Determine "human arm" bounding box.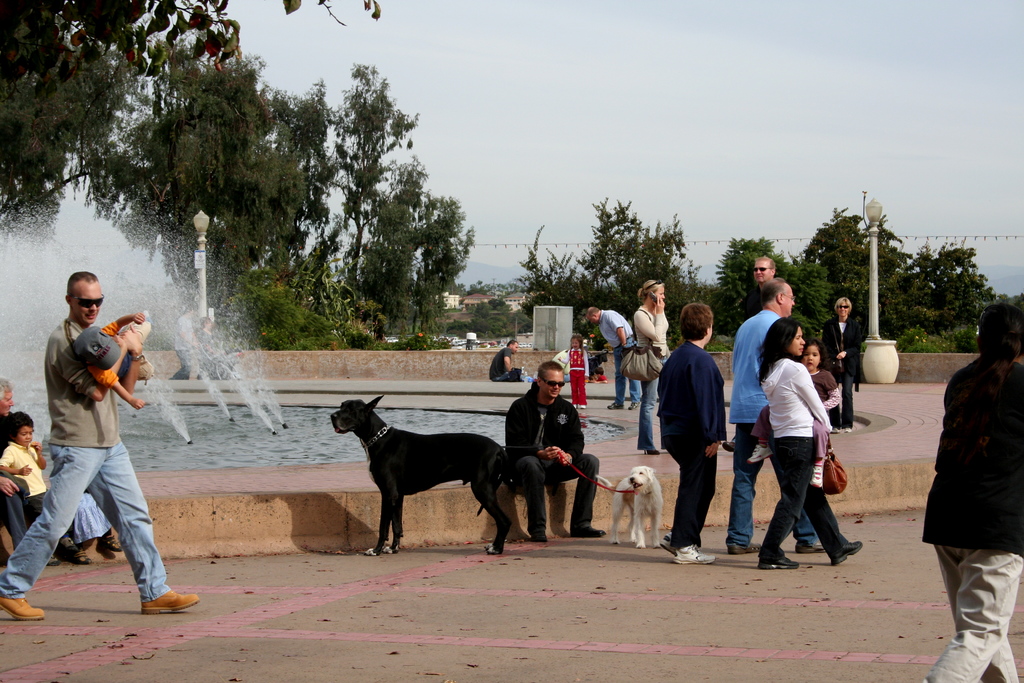
Determined: [left=53, top=334, right=143, bottom=414].
